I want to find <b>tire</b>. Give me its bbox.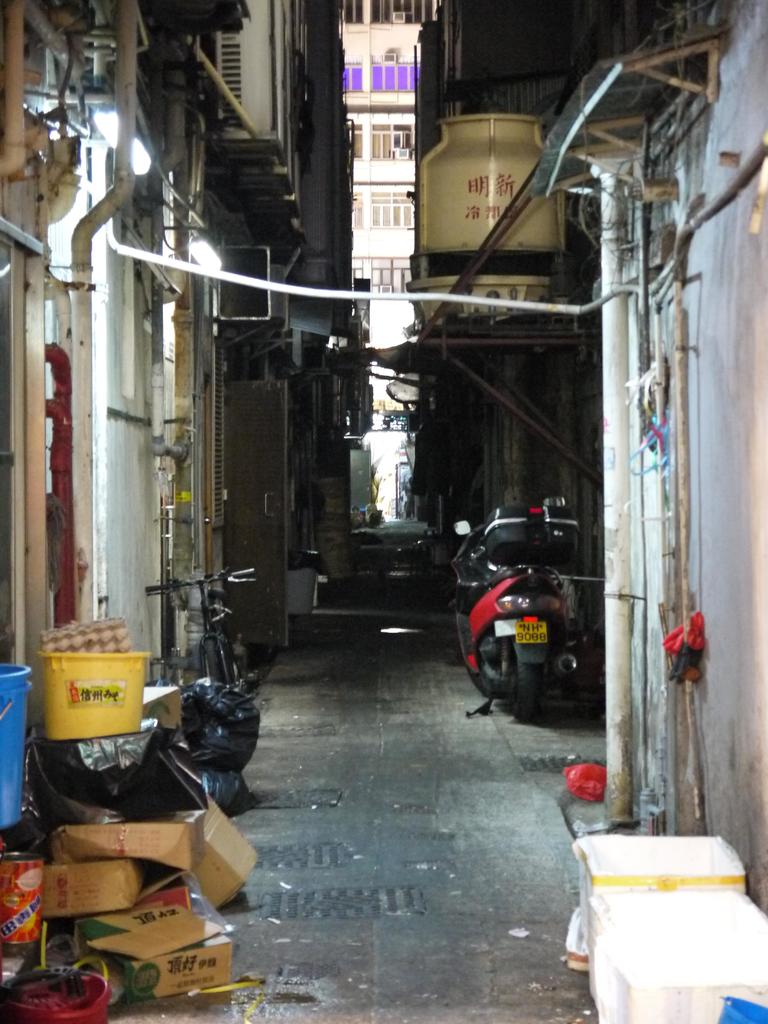
rect(512, 634, 550, 724).
